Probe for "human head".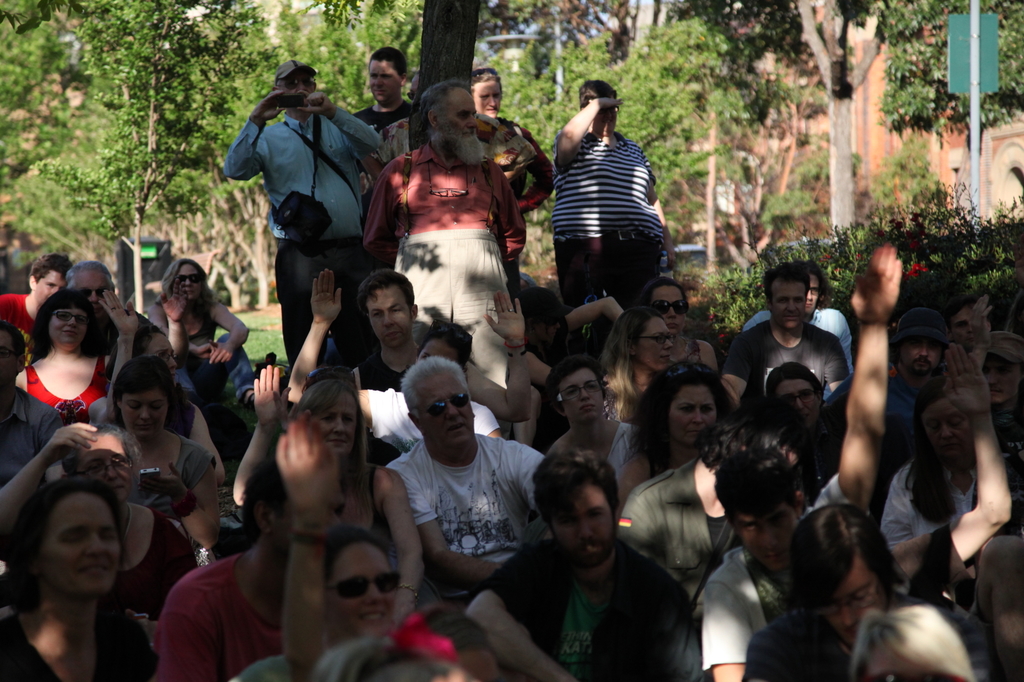
Probe result: <bbox>801, 262, 829, 315</bbox>.
